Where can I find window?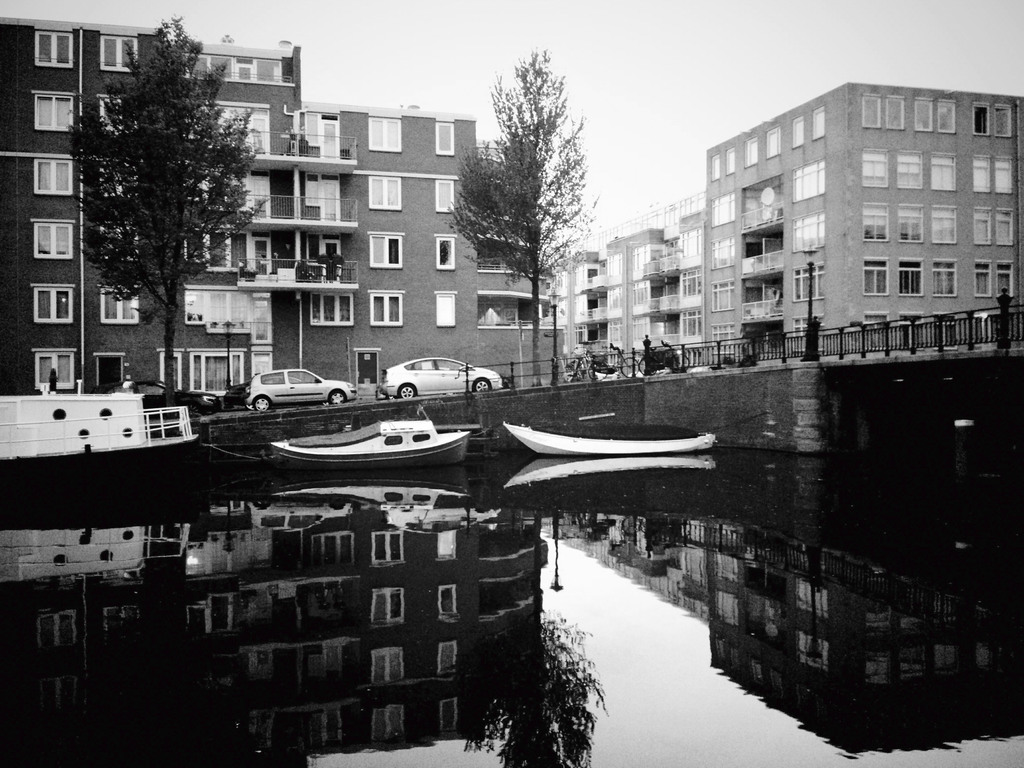
You can find it at bbox=[762, 130, 781, 159].
